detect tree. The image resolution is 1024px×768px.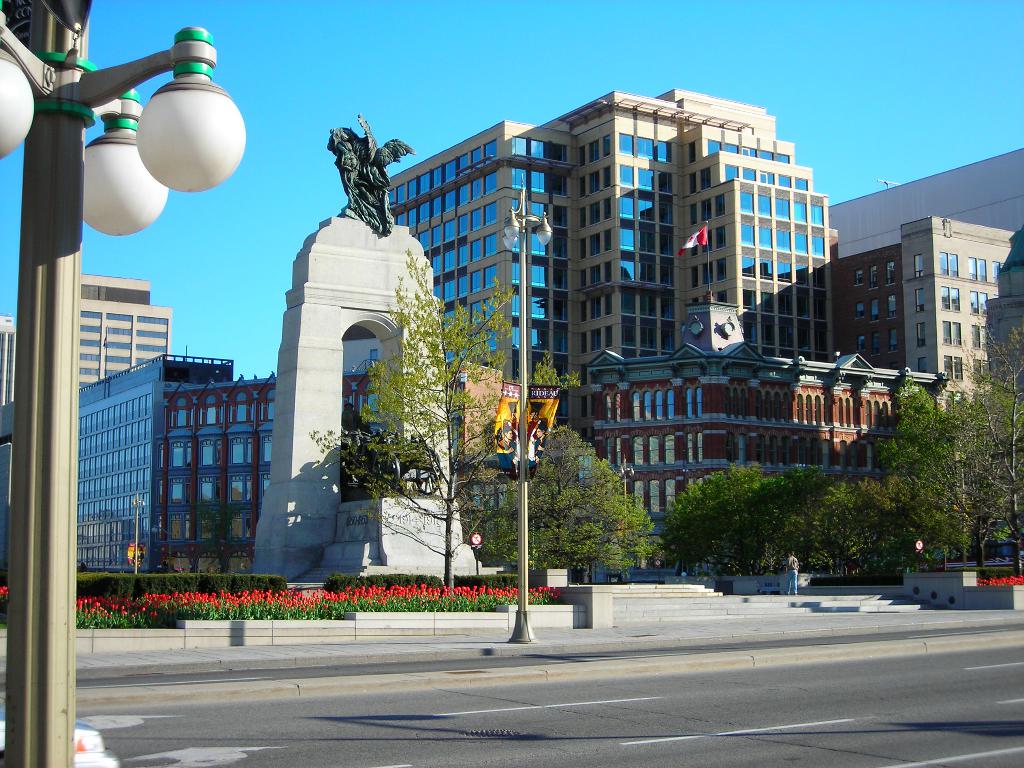
[x1=461, y1=419, x2=659, y2=580].
